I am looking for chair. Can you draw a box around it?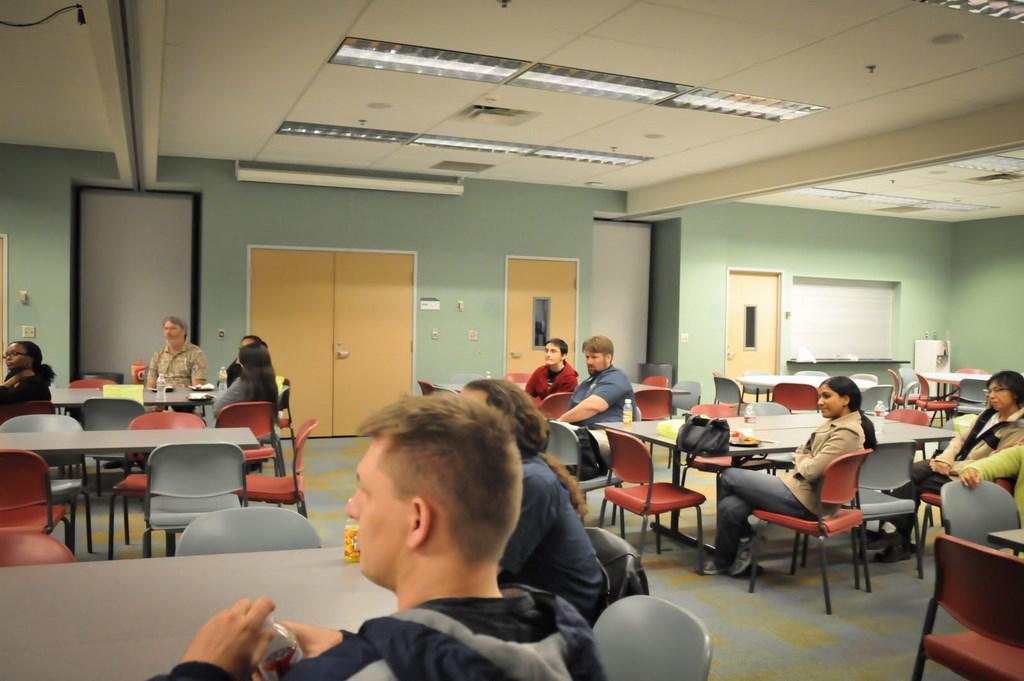
Sure, the bounding box is l=674, t=379, r=700, b=416.
